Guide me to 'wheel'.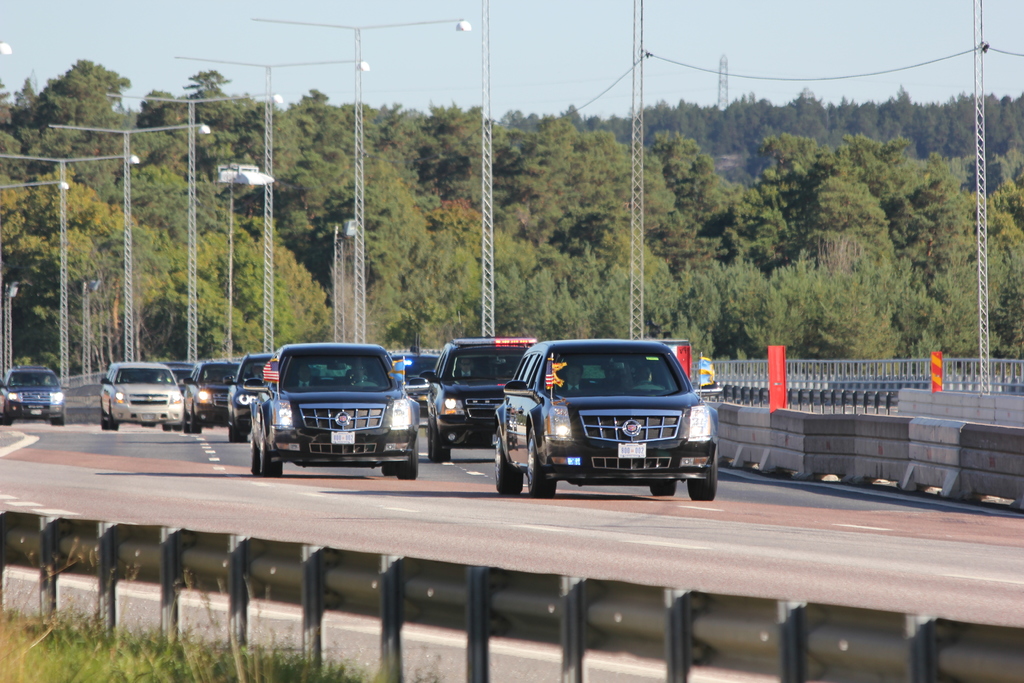
Guidance: 397:439:420:481.
